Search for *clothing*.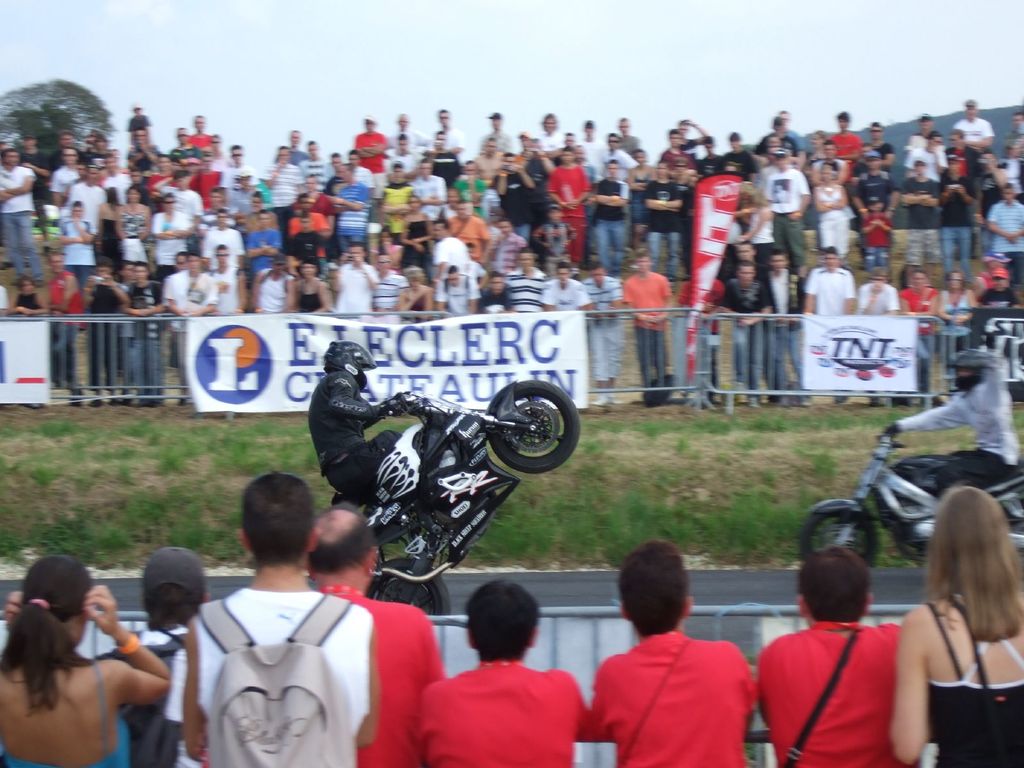
Found at [426,124,465,159].
